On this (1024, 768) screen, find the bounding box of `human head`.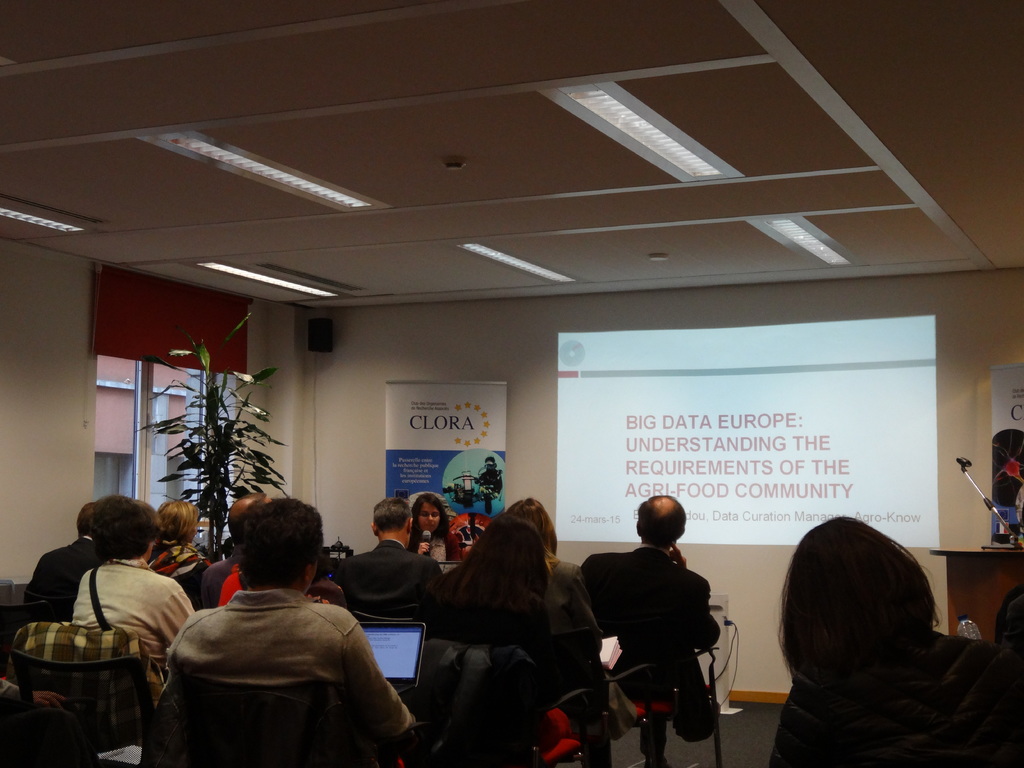
Bounding box: {"x1": 88, "y1": 497, "x2": 166, "y2": 556}.
